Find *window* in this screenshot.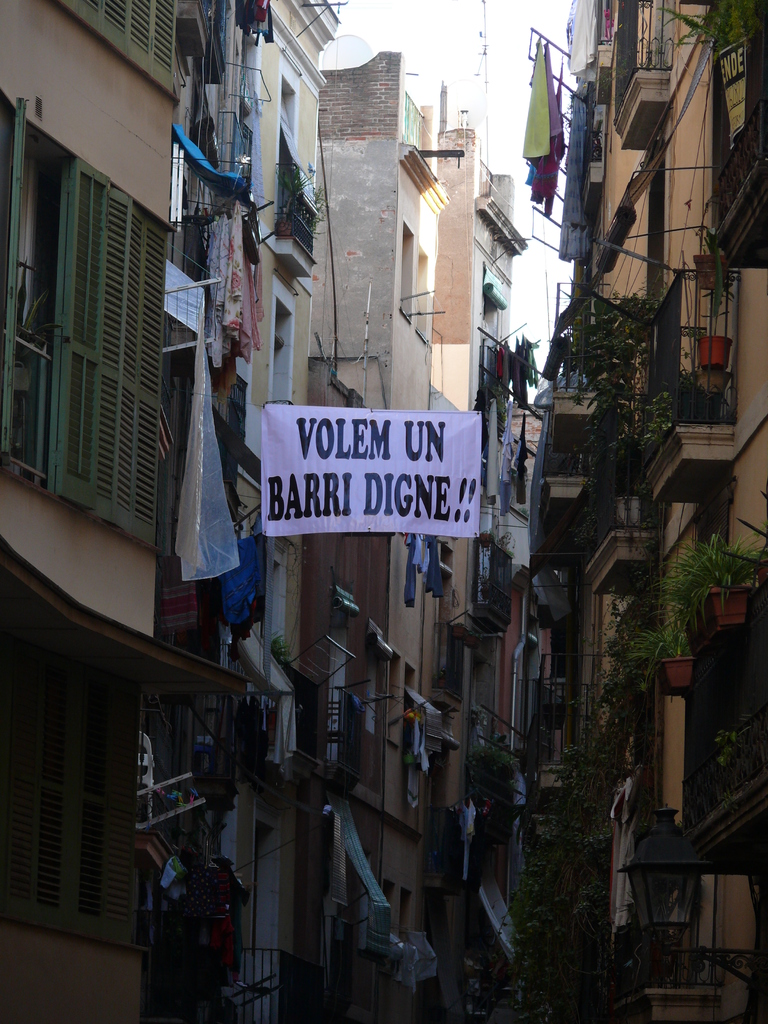
The bounding box for *window* is <region>475, 281, 506, 409</region>.
